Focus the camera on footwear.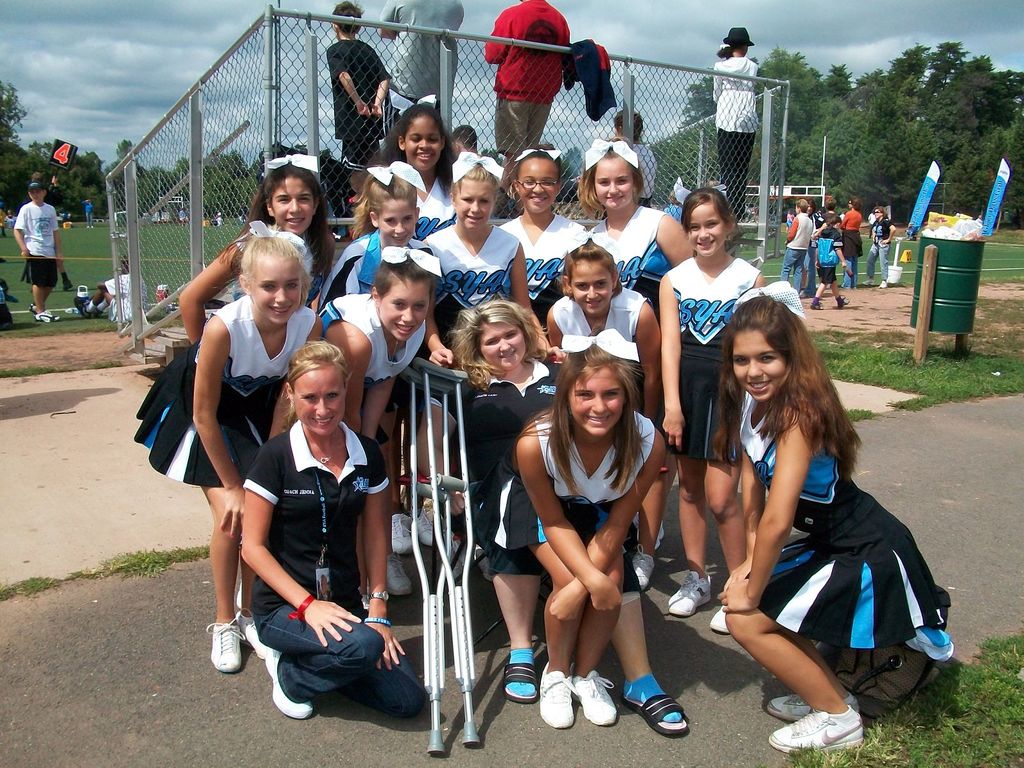
Focus region: {"left": 381, "top": 550, "right": 410, "bottom": 595}.
